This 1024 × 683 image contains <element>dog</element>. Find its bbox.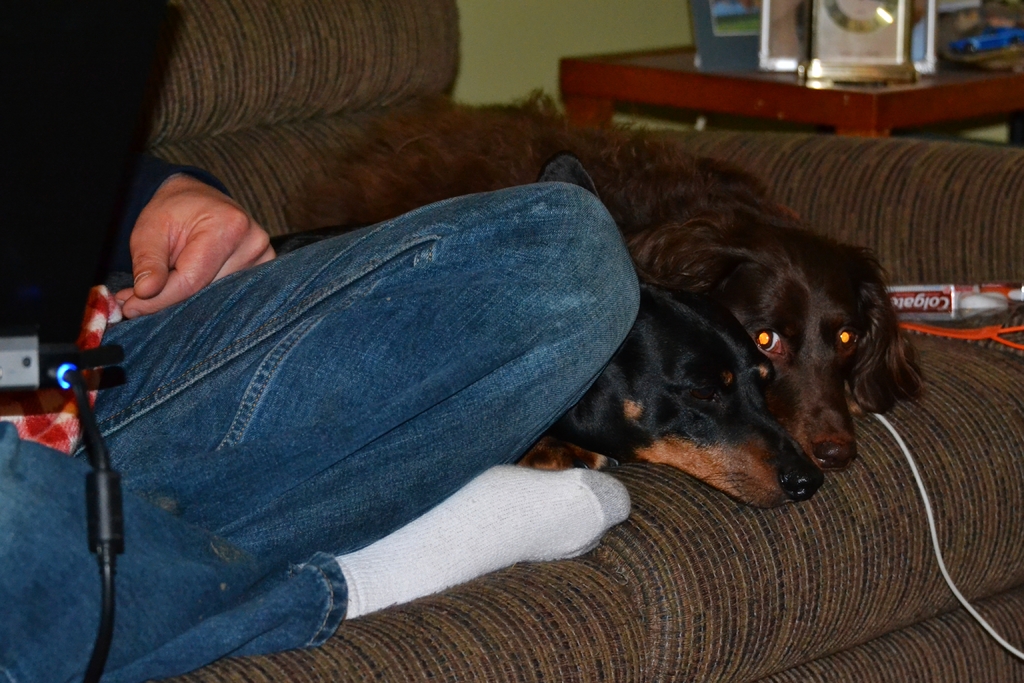
Rect(270, 152, 825, 514).
